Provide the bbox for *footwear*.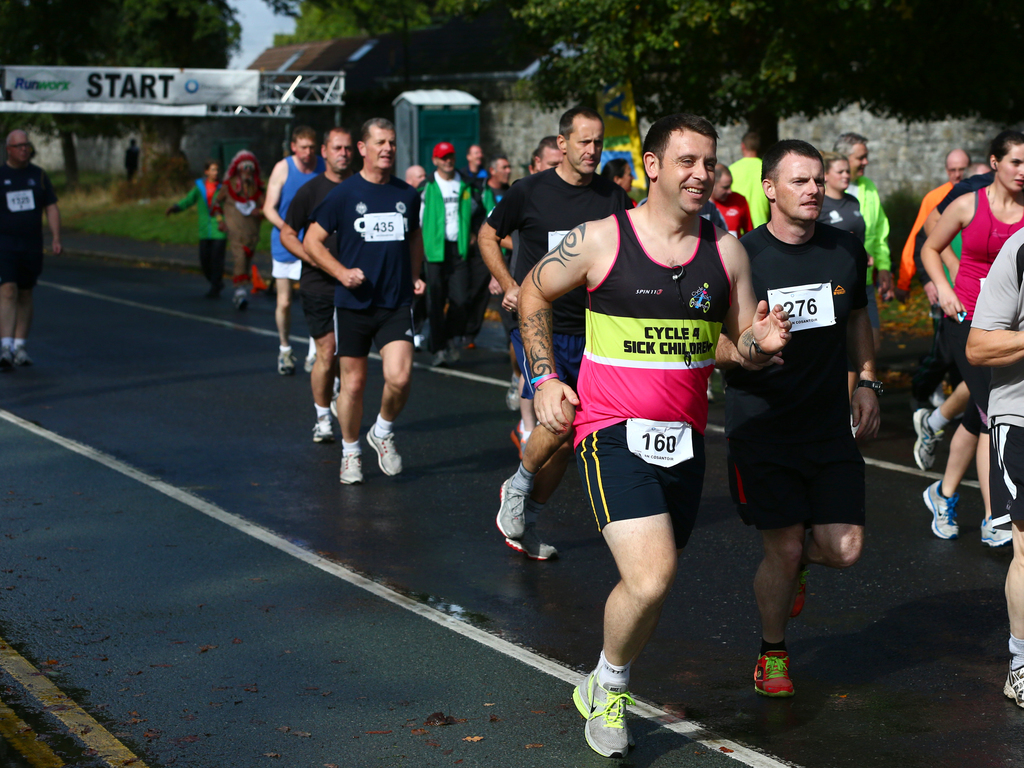
region(366, 425, 403, 474).
